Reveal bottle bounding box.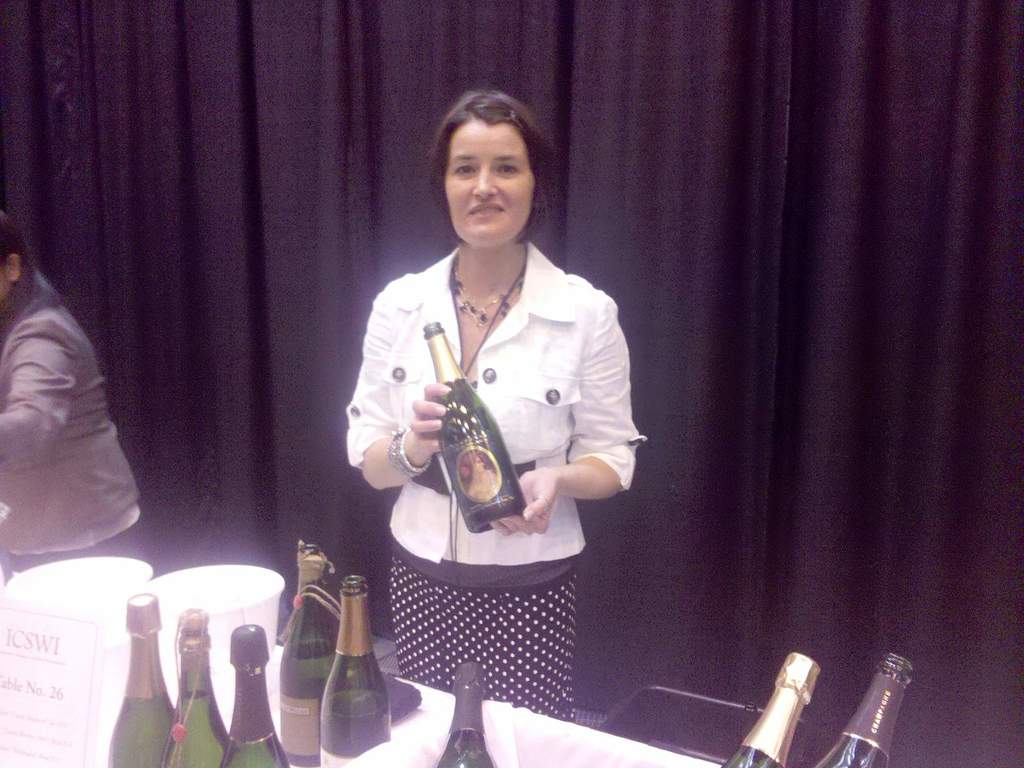
Revealed: x1=812, y1=655, x2=914, y2=767.
